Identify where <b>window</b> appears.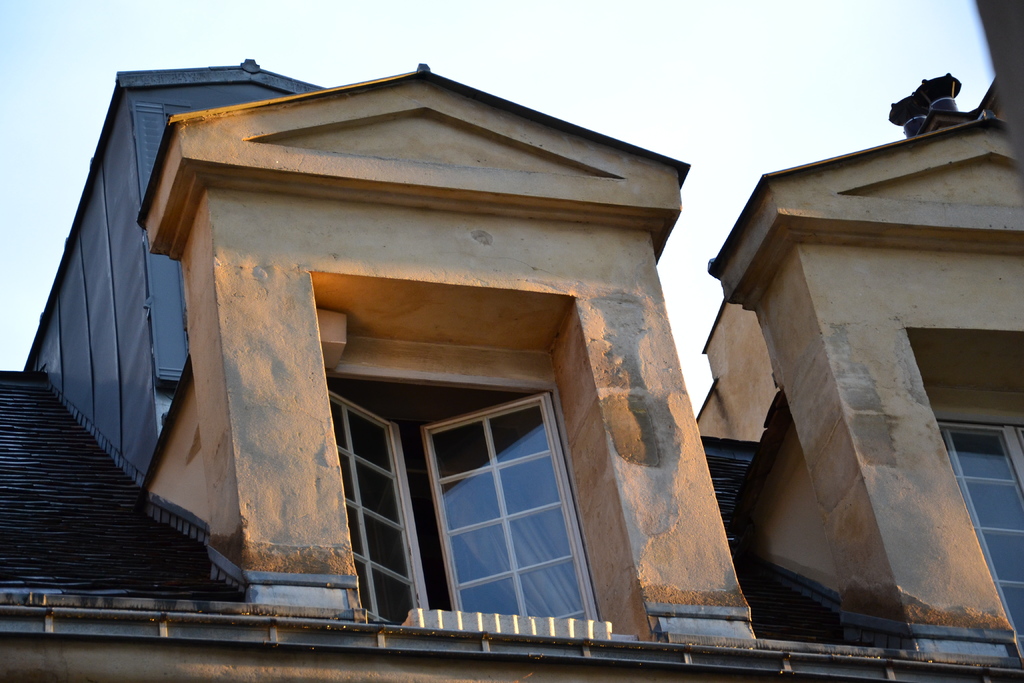
Appears at 328:372:609:632.
